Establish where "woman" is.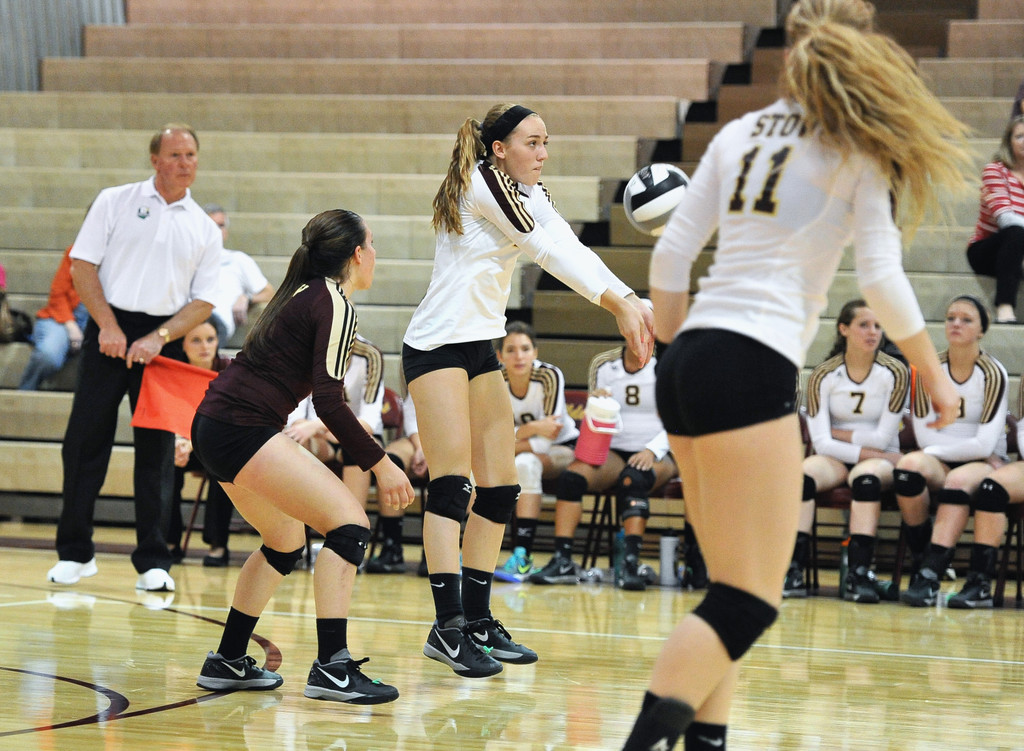
Established at bbox=[31, 206, 95, 396].
